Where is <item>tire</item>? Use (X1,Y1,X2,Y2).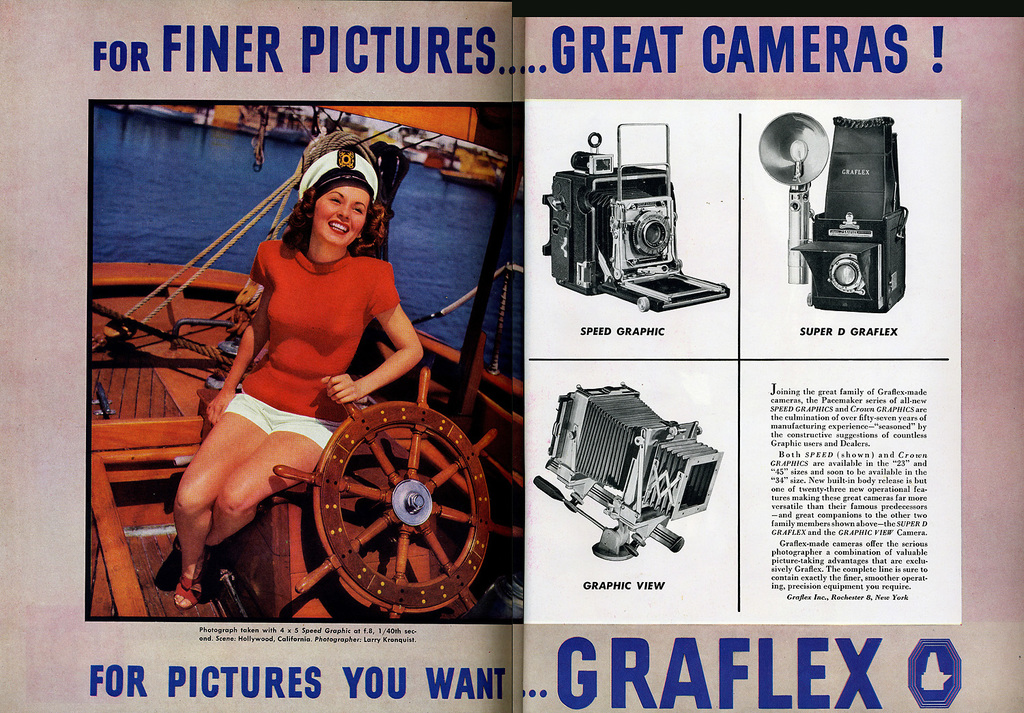
(638,295,650,311).
